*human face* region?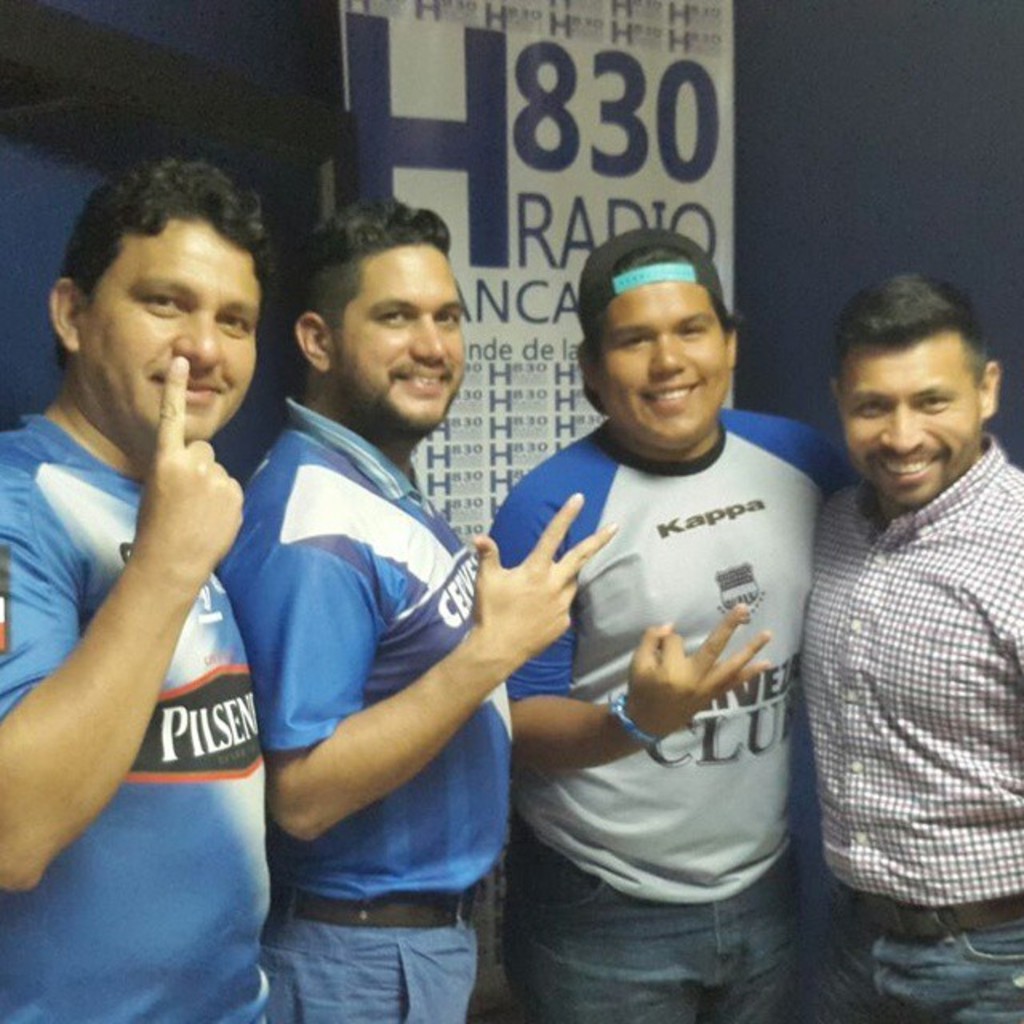
l=75, t=216, r=258, b=445
